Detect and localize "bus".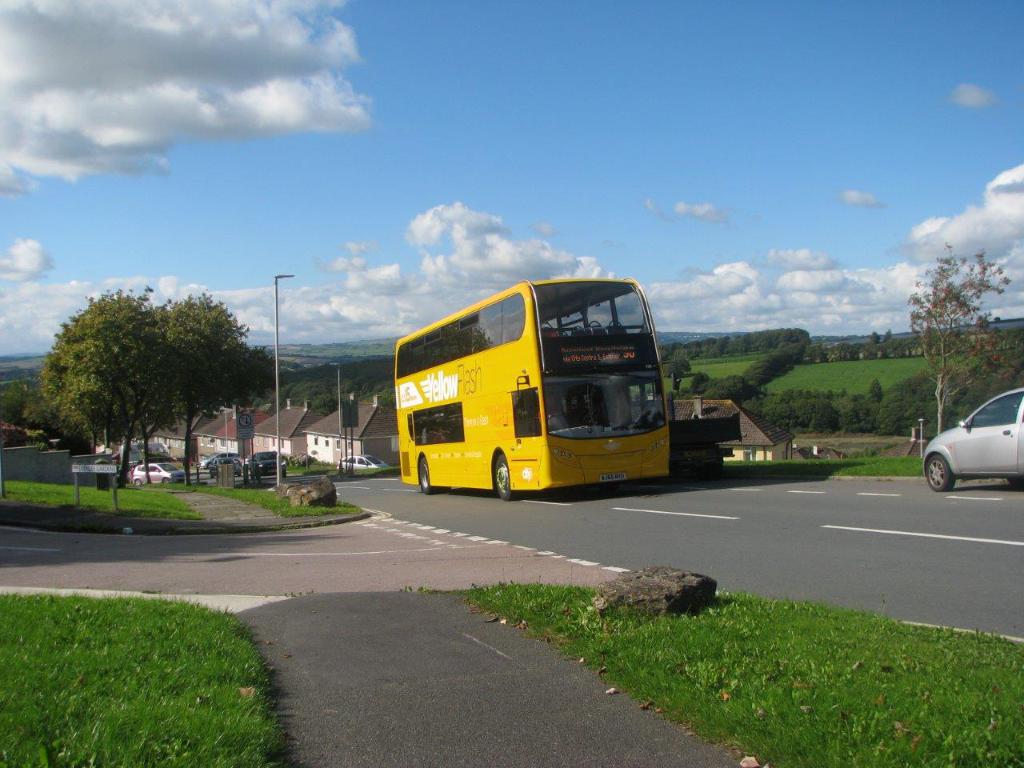
Localized at <box>396,276,672,506</box>.
